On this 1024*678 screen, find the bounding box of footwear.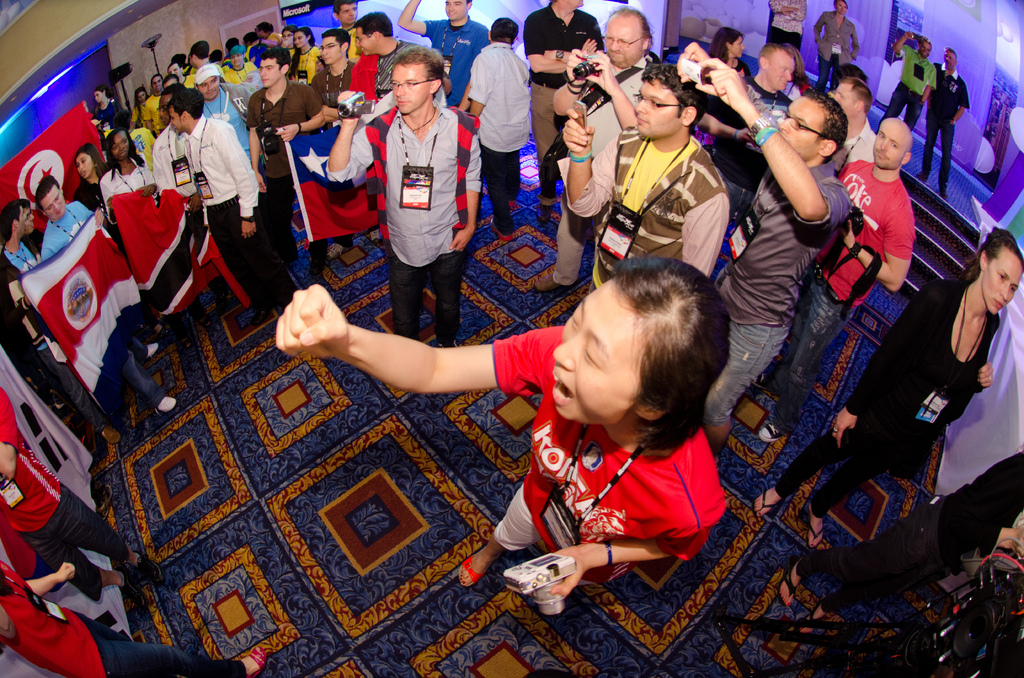
Bounding box: [left=778, top=551, right=799, bottom=607].
